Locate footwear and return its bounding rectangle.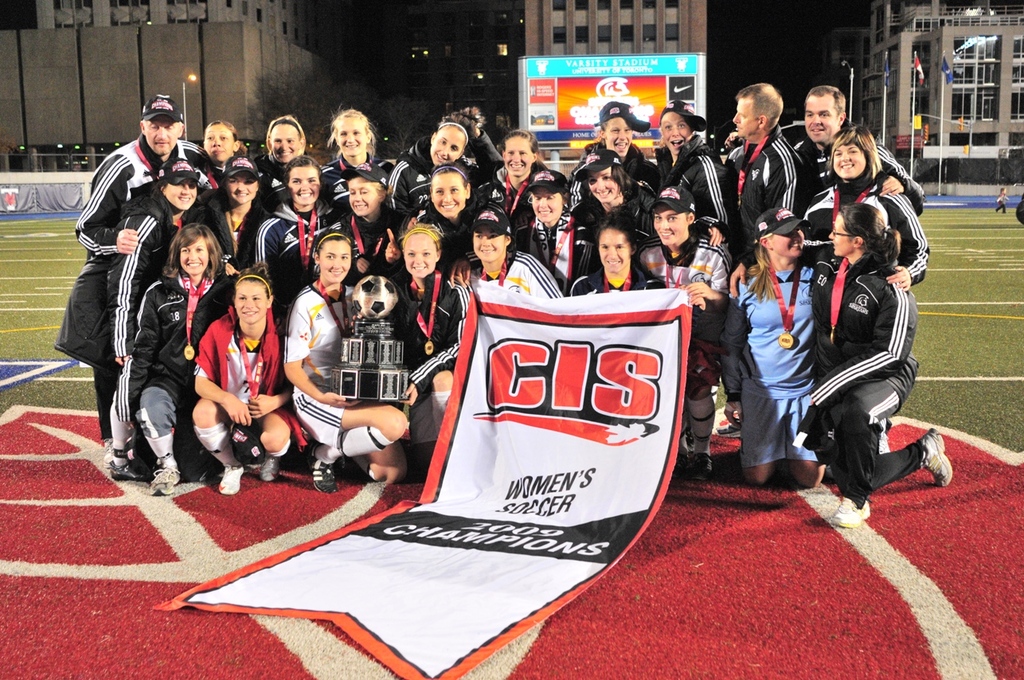
box(670, 455, 687, 479).
